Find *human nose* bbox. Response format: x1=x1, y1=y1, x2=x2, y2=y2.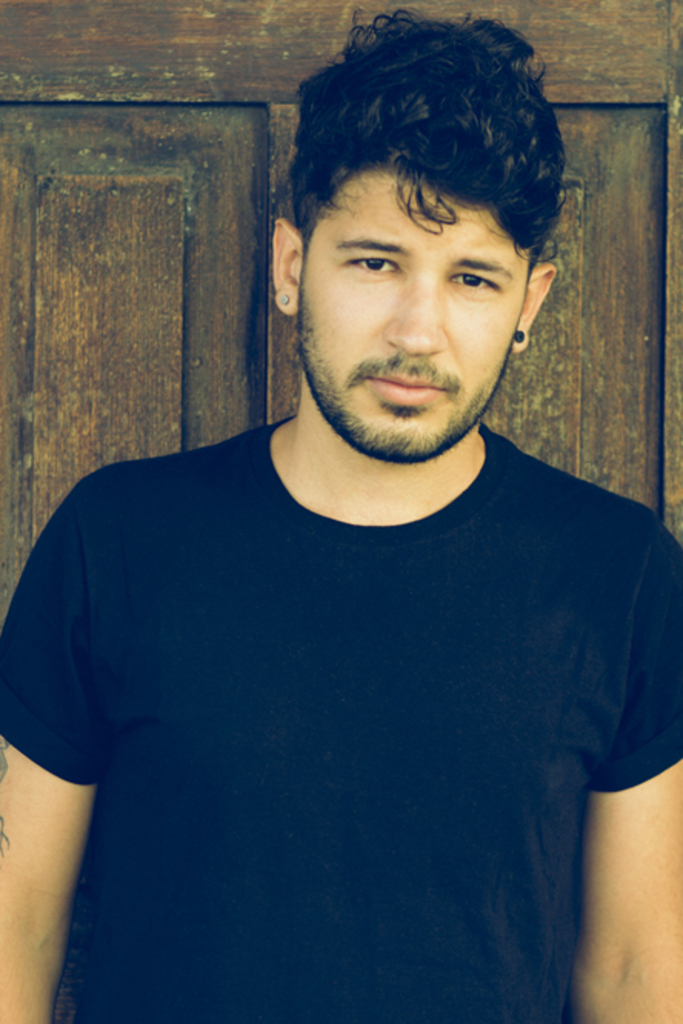
x1=383, y1=272, x2=446, y2=360.
